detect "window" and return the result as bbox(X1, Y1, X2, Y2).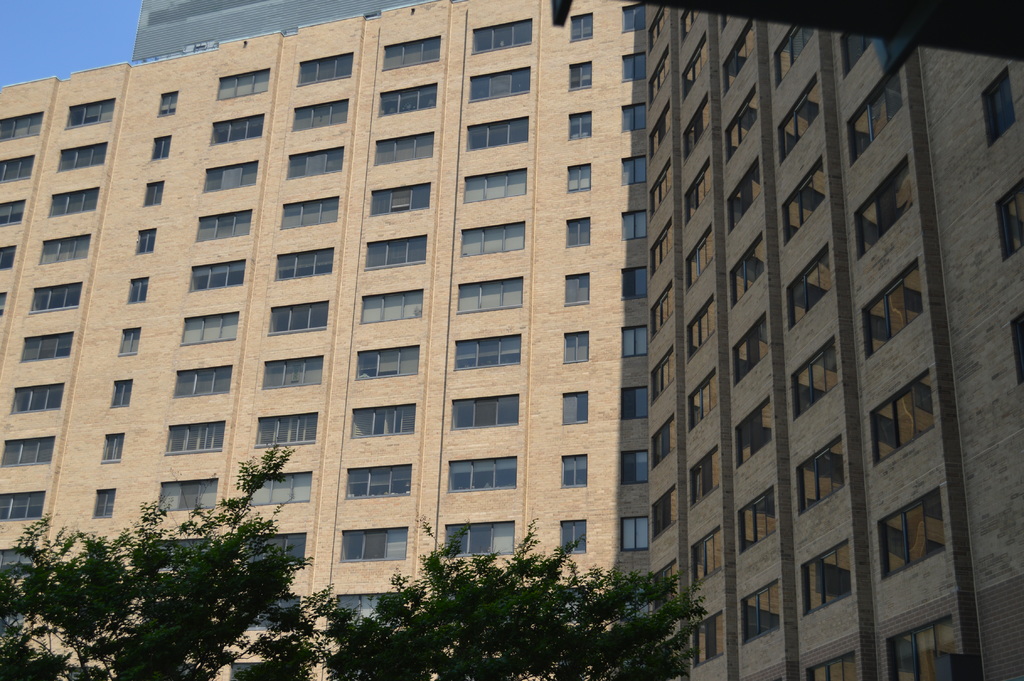
bbox(621, 514, 655, 552).
